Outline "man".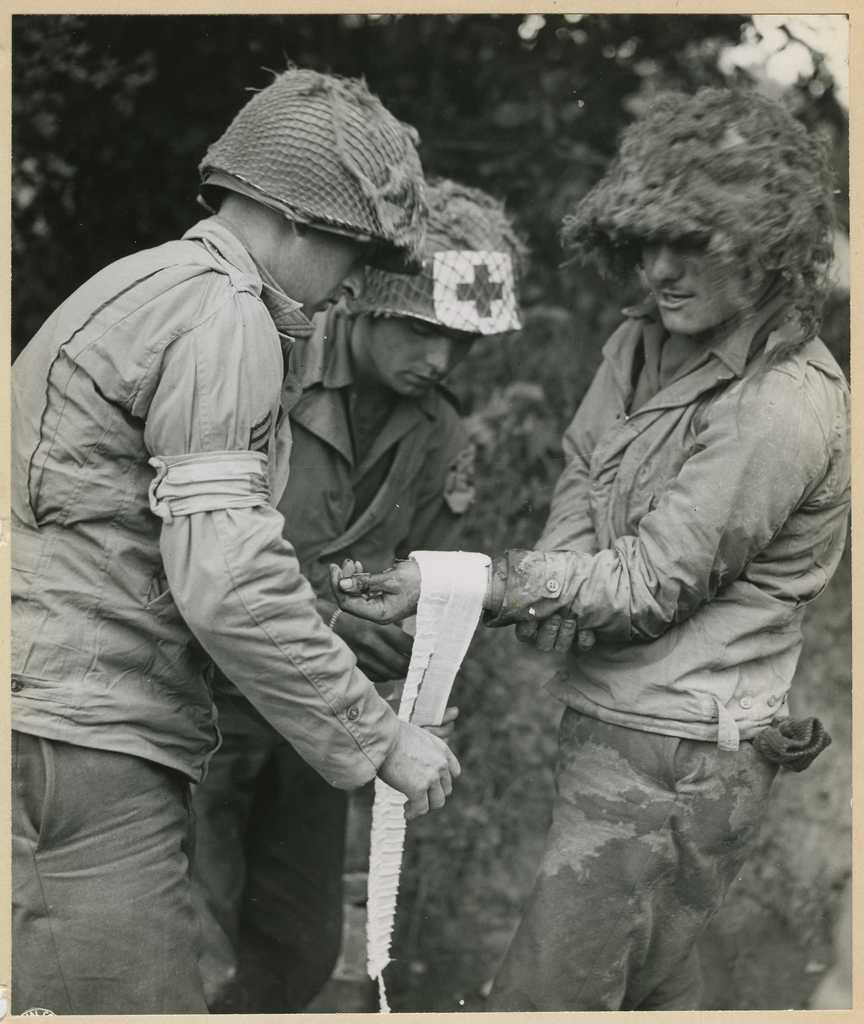
Outline: crop(329, 92, 851, 1012).
